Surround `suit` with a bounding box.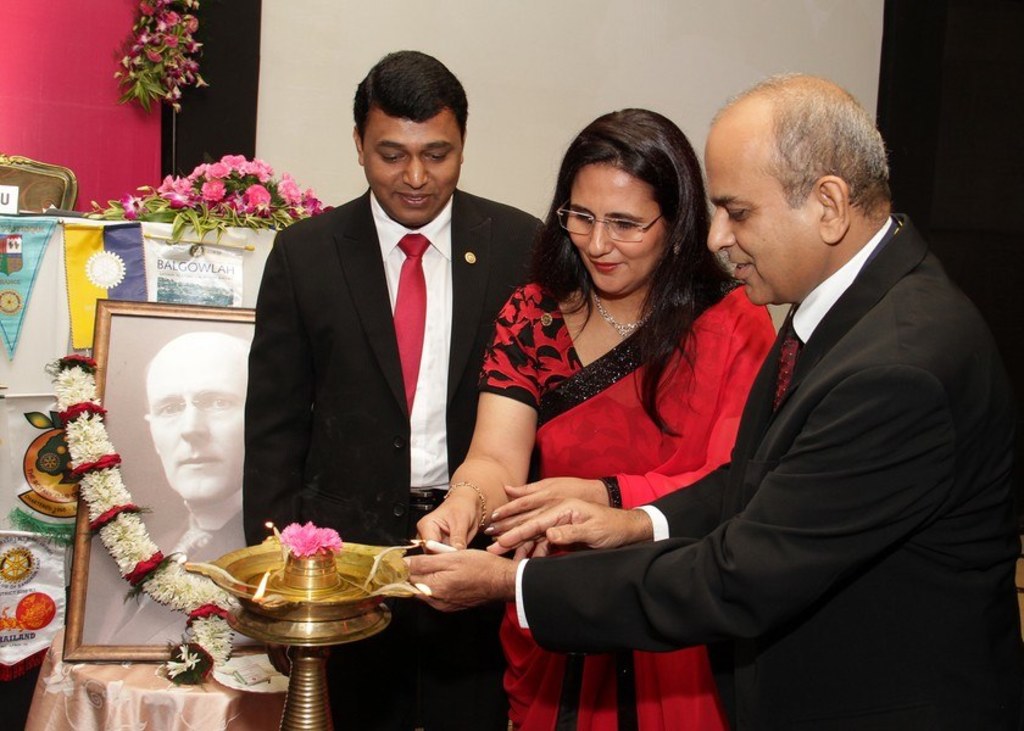
BBox(622, 91, 1014, 720).
